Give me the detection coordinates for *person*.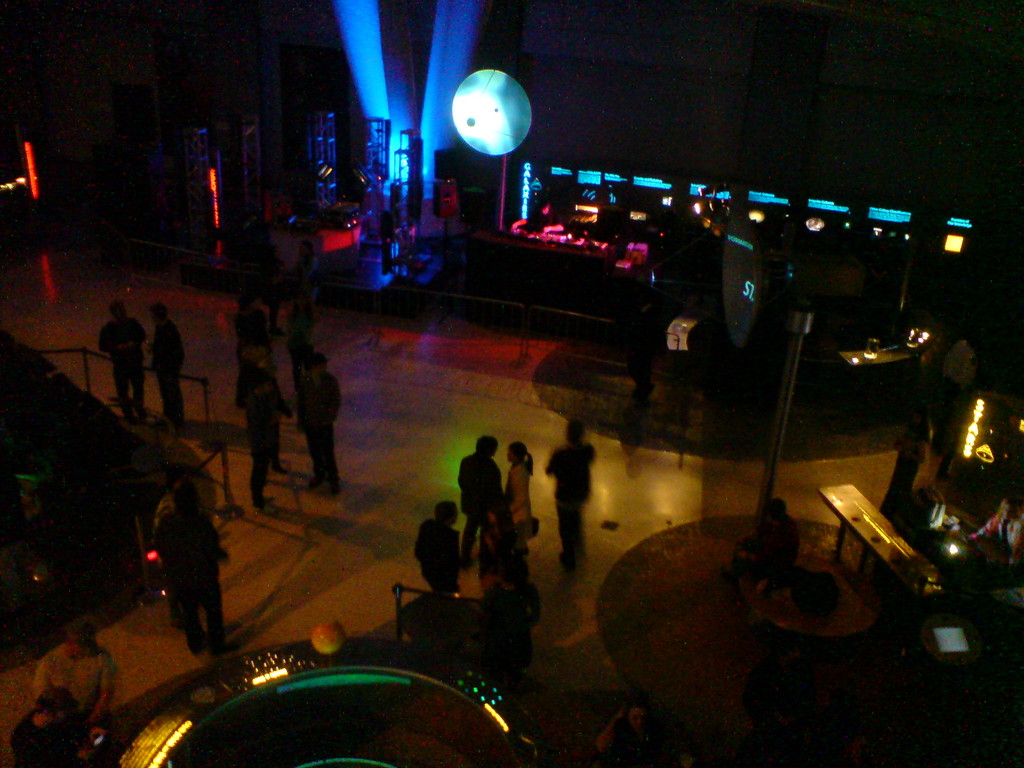
(405,504,460,626).
